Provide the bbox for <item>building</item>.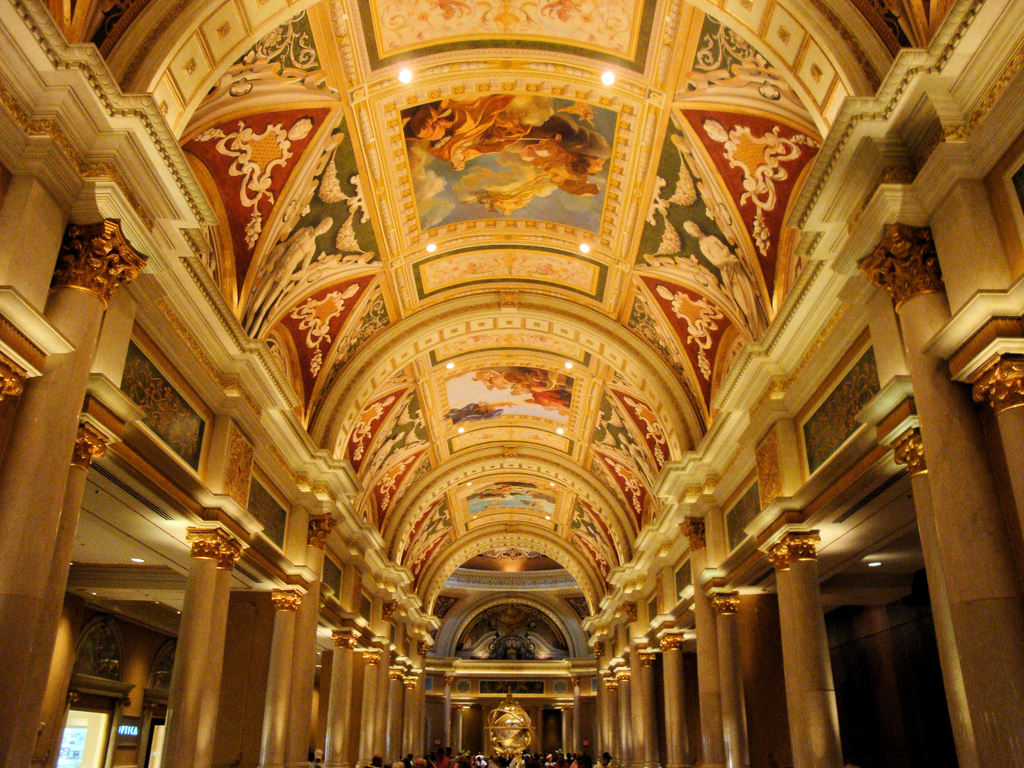
[0, 0, 1023, 767].
